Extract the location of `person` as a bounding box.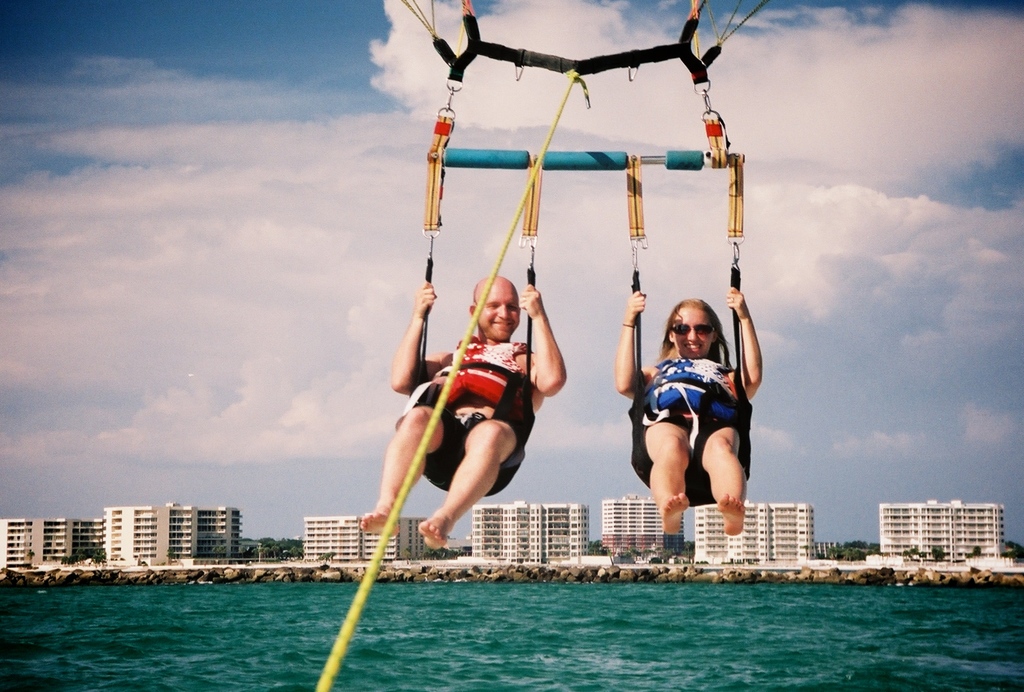
619:288:759:532.
